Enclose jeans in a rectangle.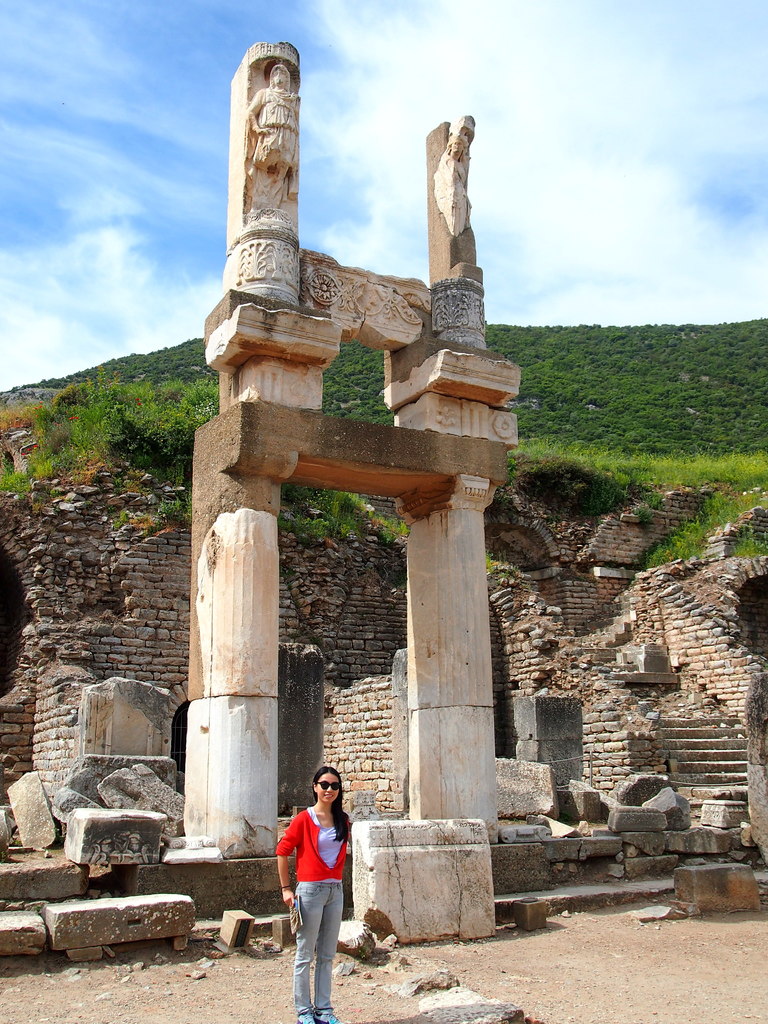
detection(289, 879, 343, 1011).
